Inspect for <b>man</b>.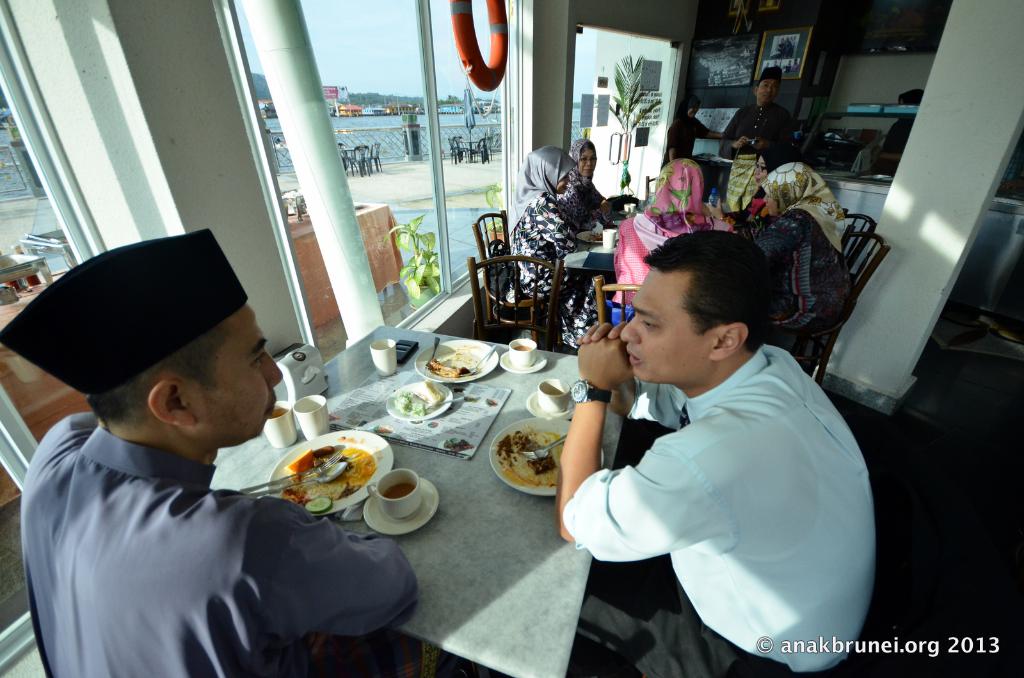
Inspection: crop(720, 65, 797, 209).
